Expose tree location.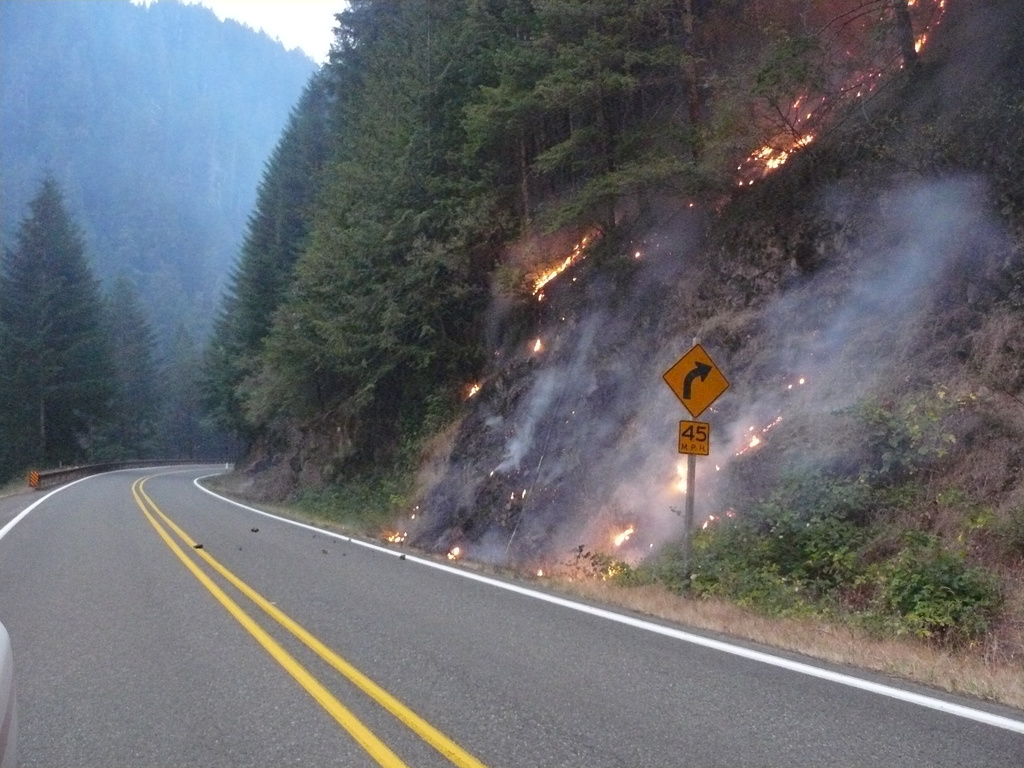
Exposed at BBox(158, 346, 250, 461).
